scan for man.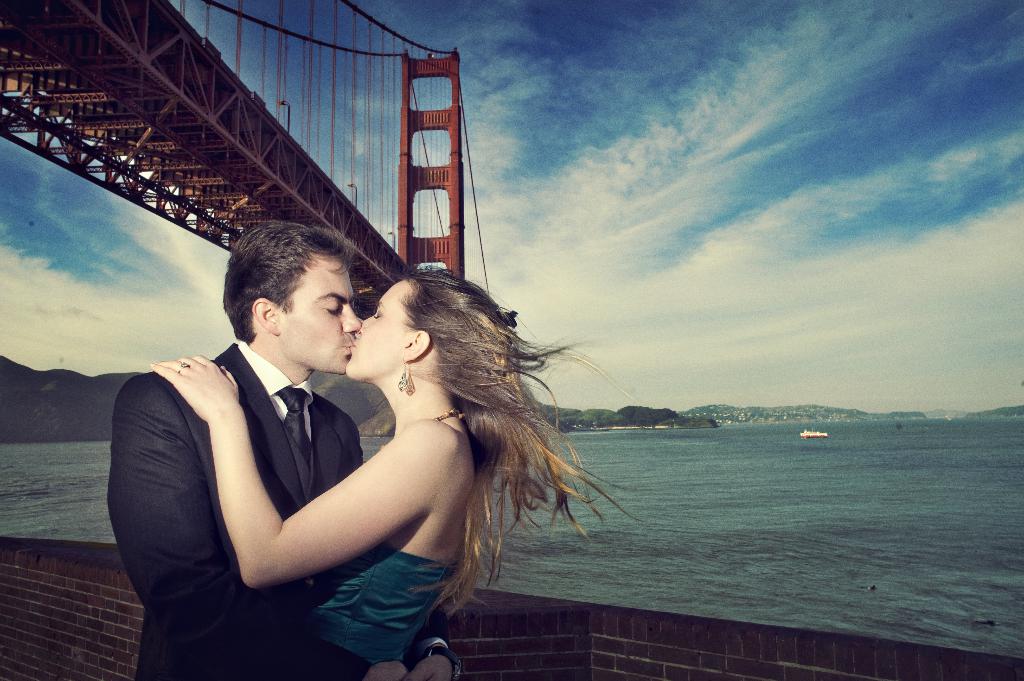
Scan result: 122:218:465:669.
